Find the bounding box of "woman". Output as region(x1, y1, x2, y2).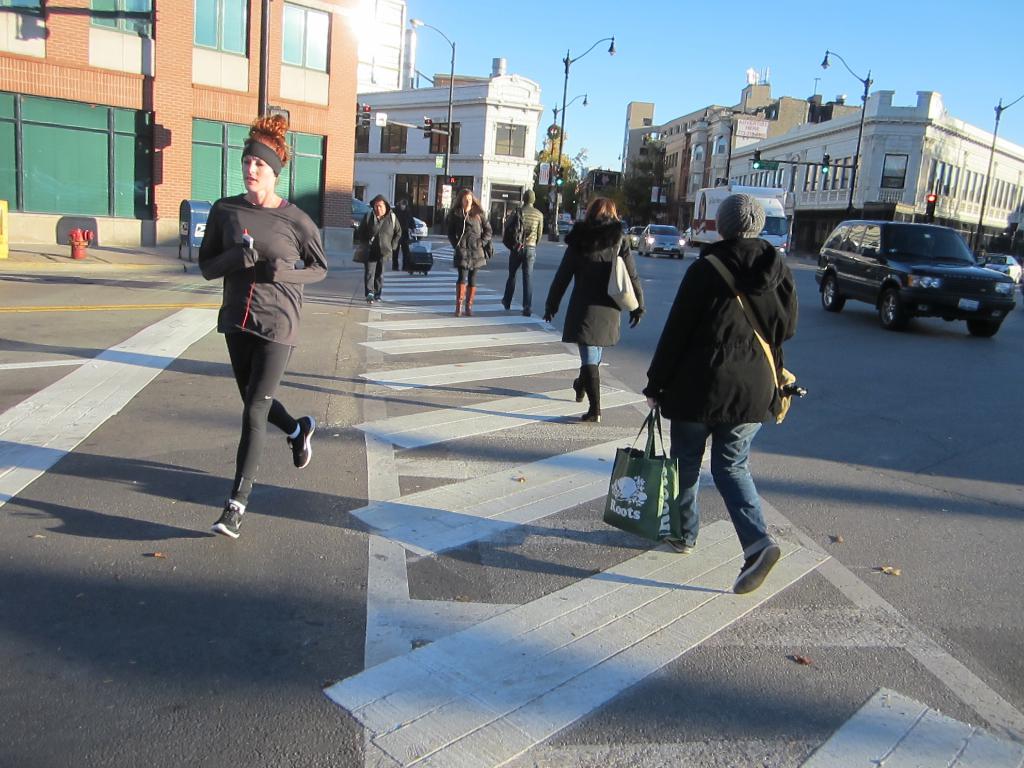
region(355, 193, 402, 306).
